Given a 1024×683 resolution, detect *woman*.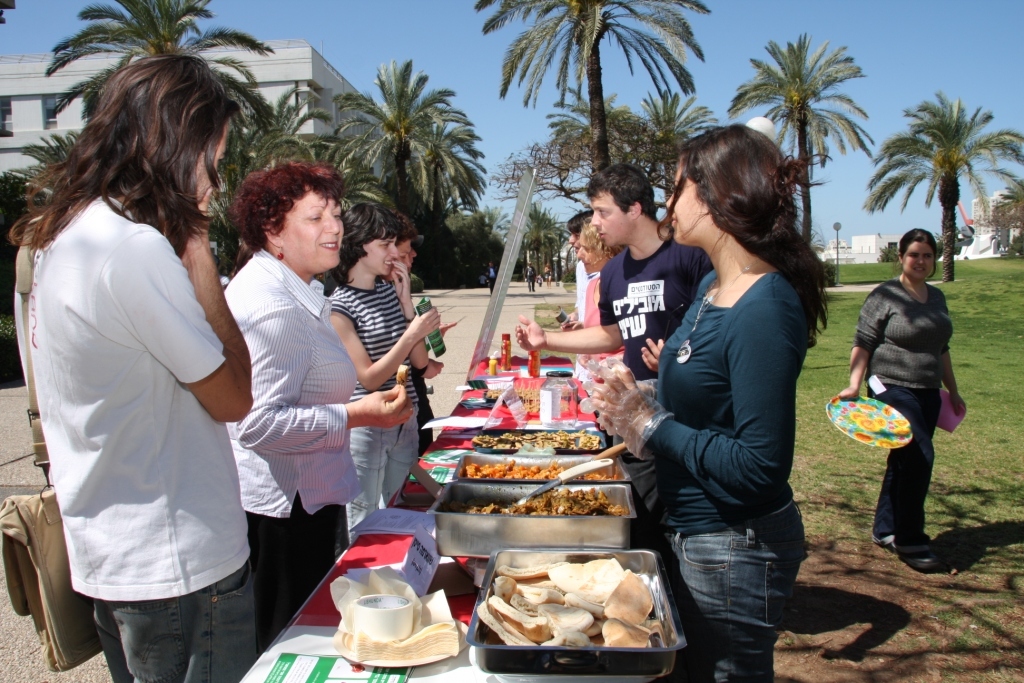
<region>223, 154, 414, 654</region>.
